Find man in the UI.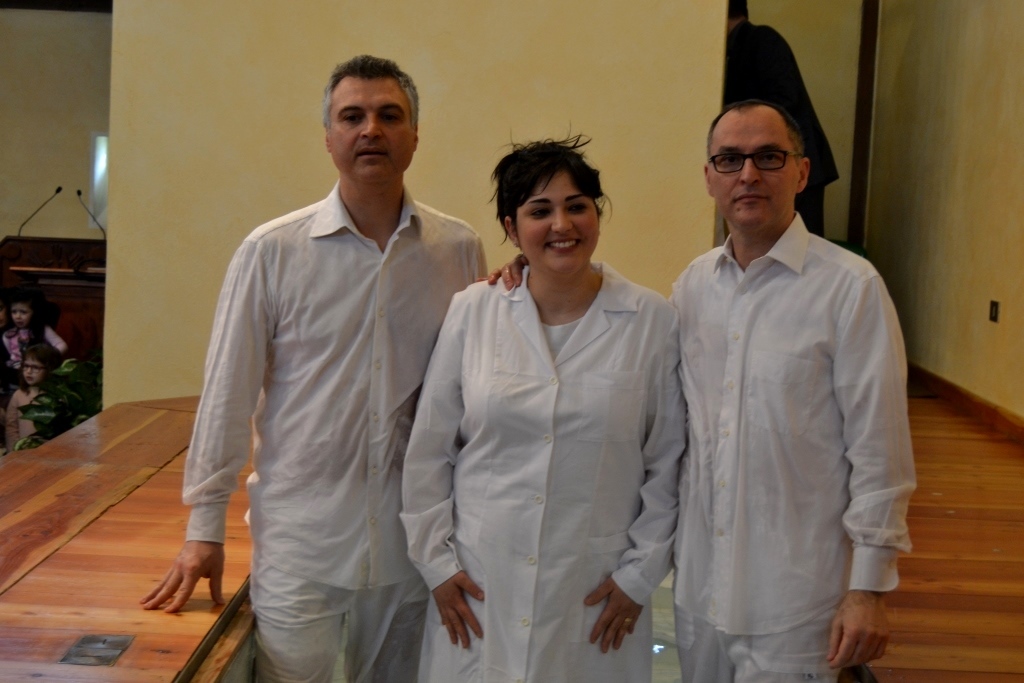
UI element at [178, 50, 479, 680].
